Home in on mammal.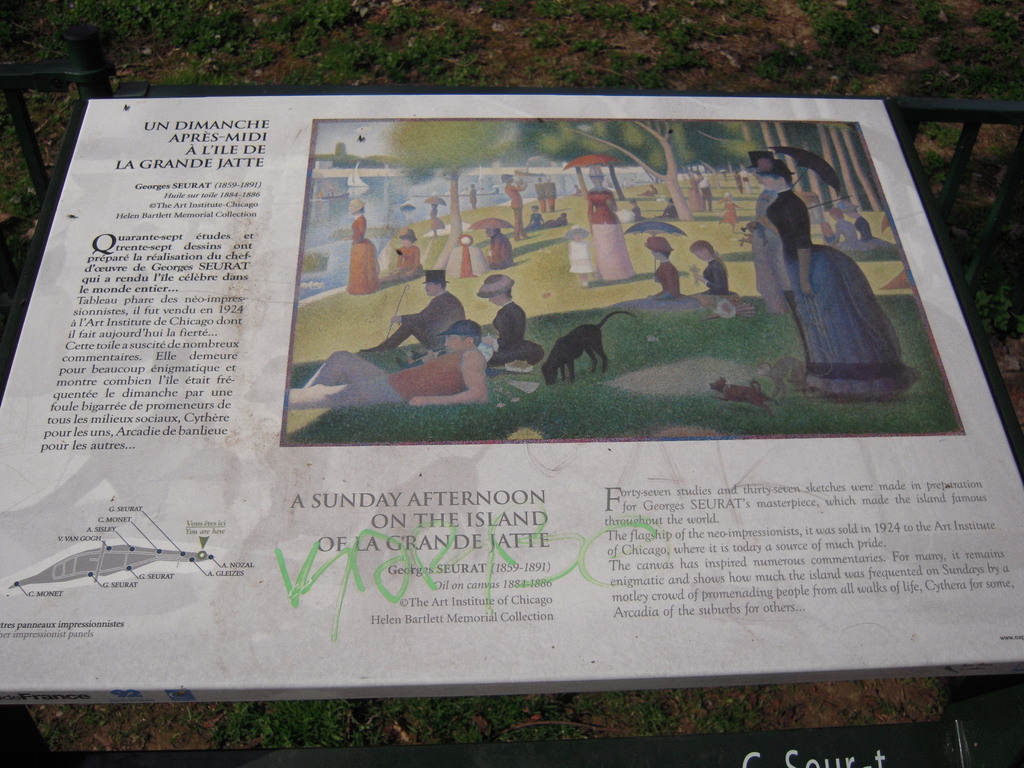
Homed in at (x1=391, y1=229, x2=423, y2=281).
